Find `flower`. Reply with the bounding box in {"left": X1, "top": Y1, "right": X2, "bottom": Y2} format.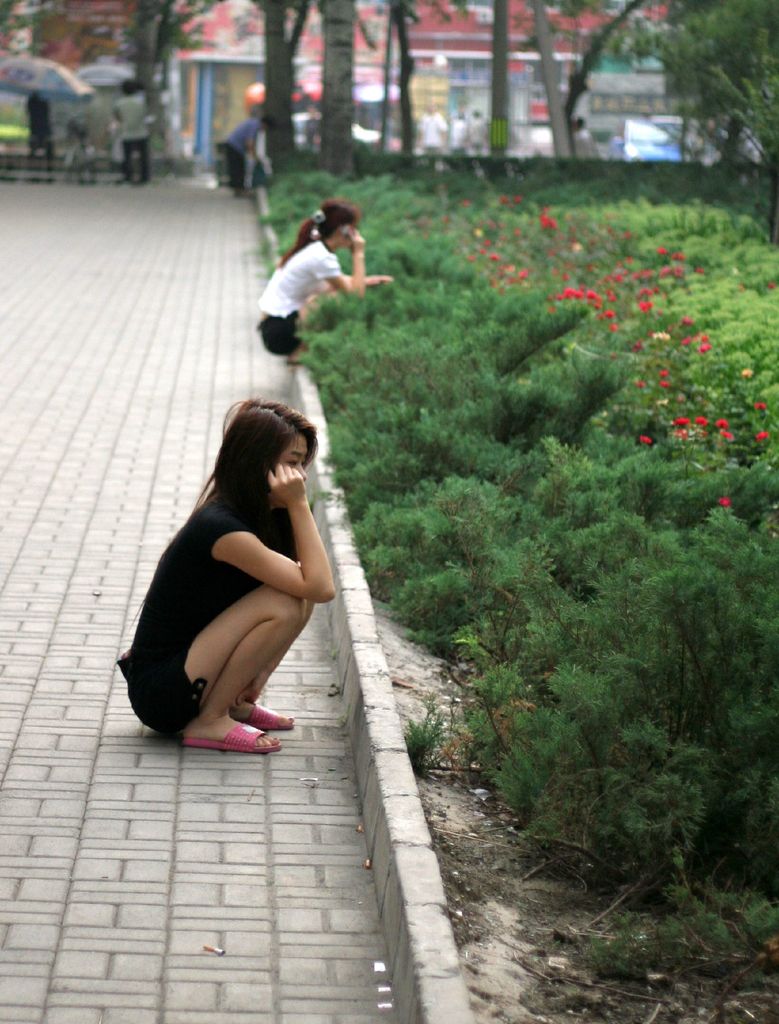
{"left": 716, "top": 490, "right": 737, "bottom": 514}.
